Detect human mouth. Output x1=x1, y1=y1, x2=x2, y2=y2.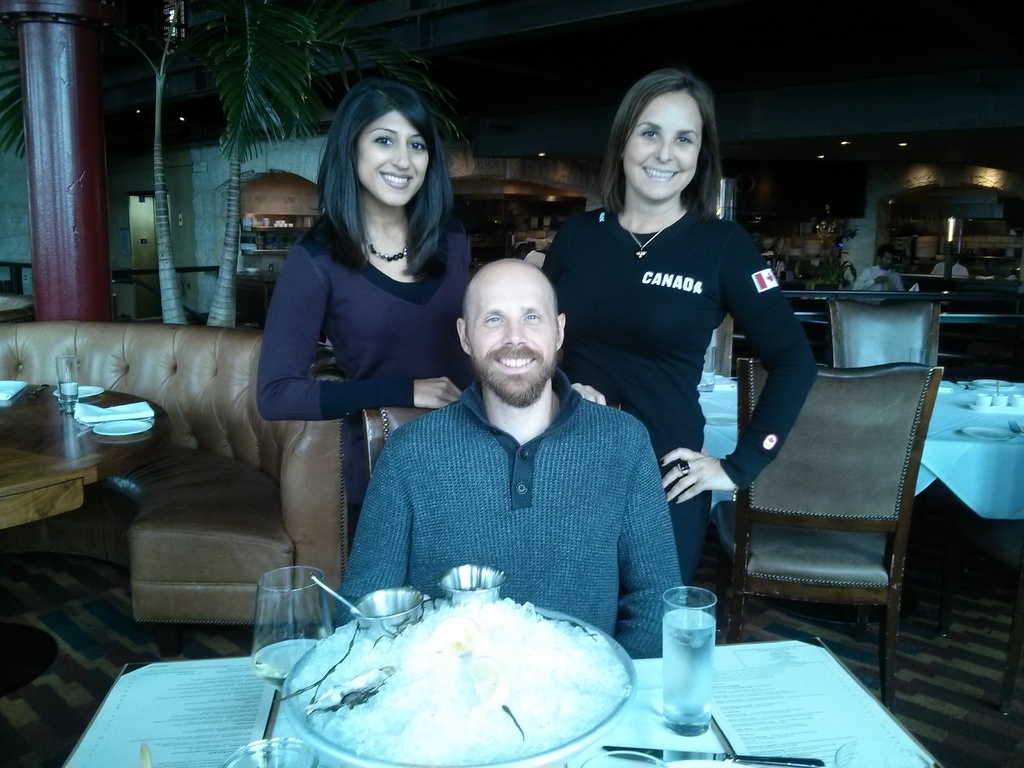
x1=644, y1=165, x2=684, y2=182.
